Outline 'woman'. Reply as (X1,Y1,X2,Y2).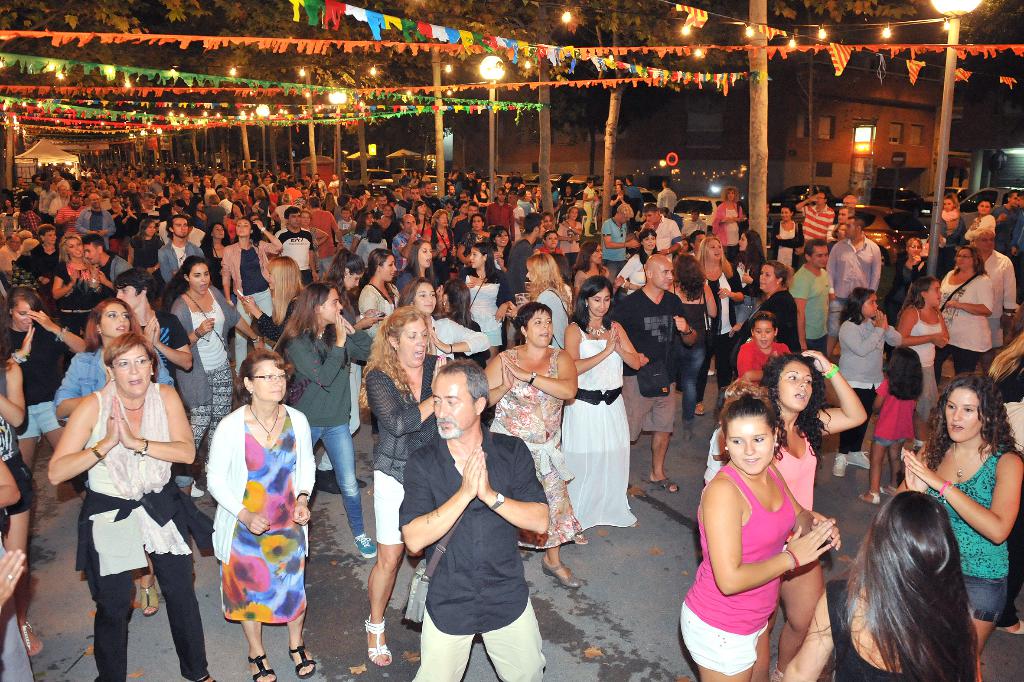
(461,237,508,350).
